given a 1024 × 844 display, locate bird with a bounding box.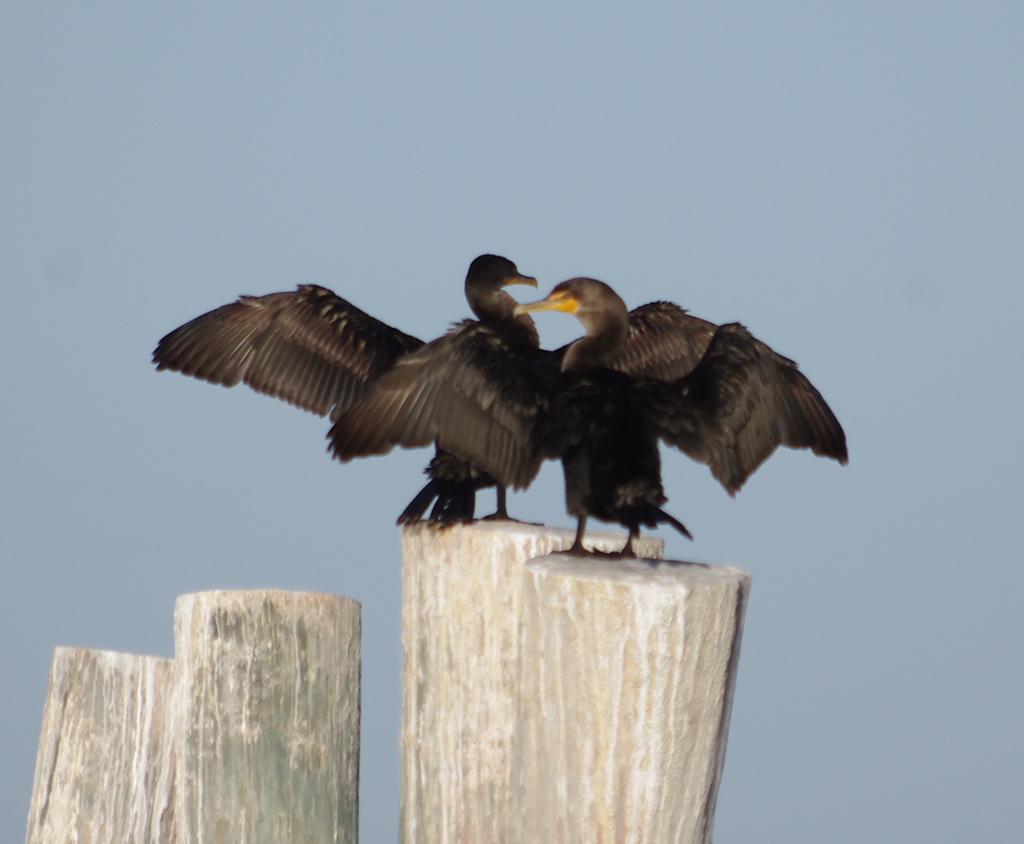
Located: left=329, top=268, right=845, bottom=555.
